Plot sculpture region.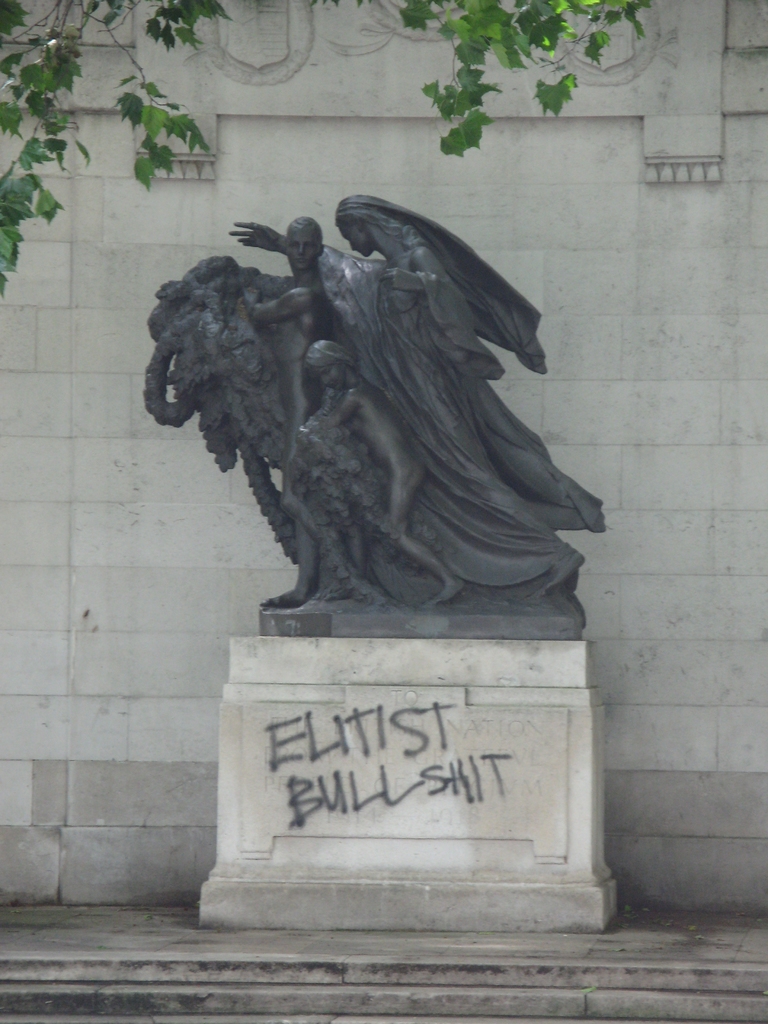
Plotted at {"x1": 138, "y1": 186, "x2": 620, "y2": 636}.
